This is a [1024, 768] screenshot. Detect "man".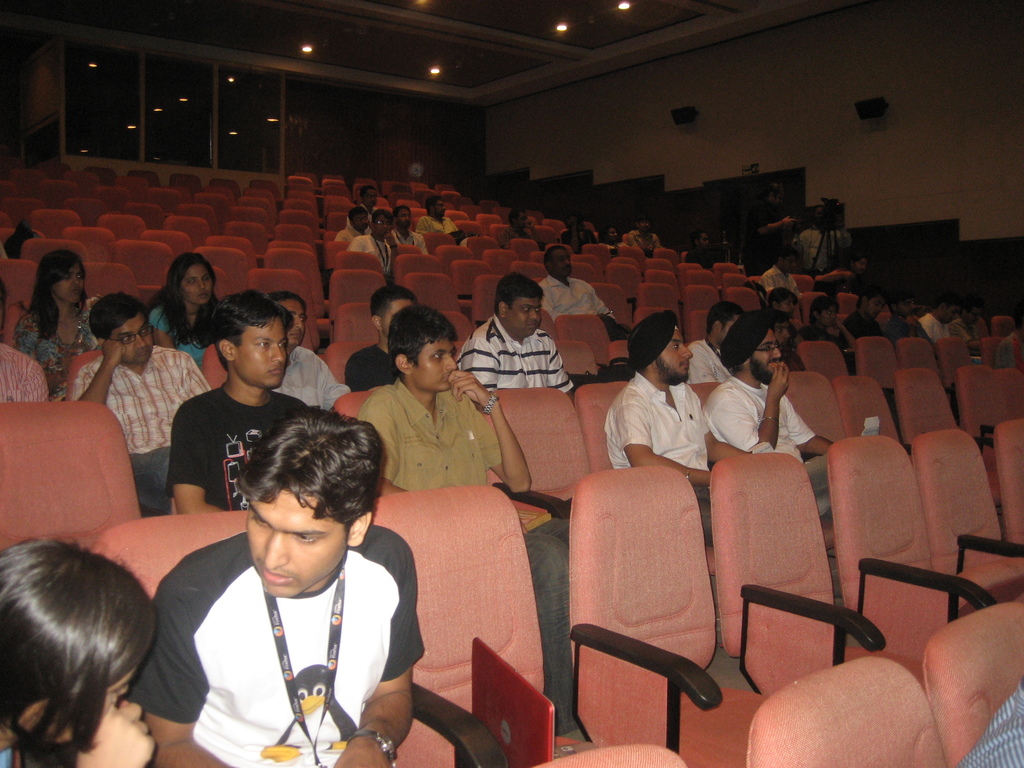
crop(351, 207, 399, 273).
